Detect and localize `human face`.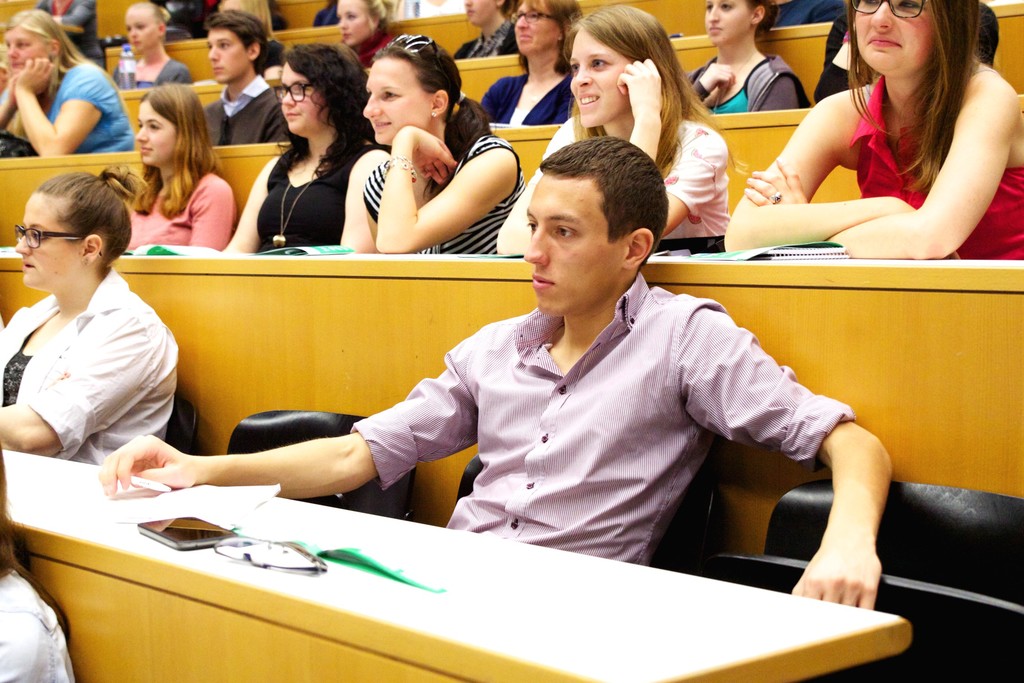
Localized at [x1=206, y1=33, x2=246, y2=83].
